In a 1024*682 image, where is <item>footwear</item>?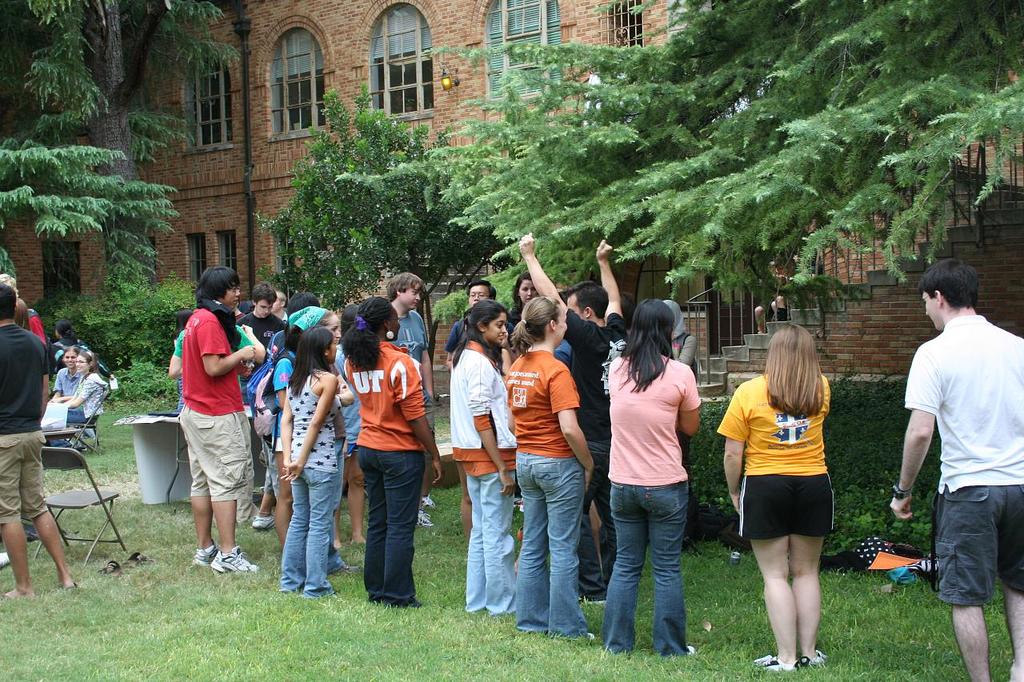
(x1=0, y1=590, x2=16, y2=599).
